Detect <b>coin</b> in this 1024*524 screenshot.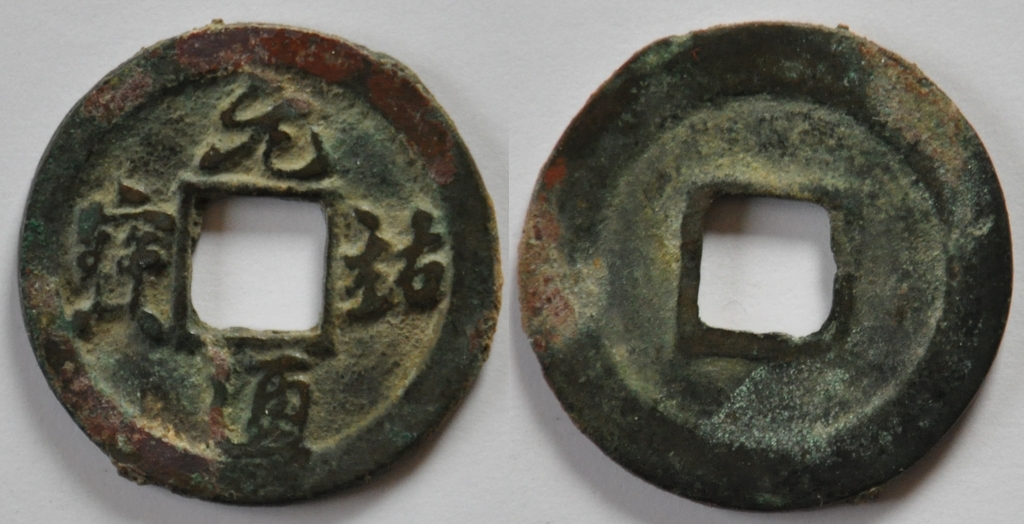
Detection: (13, 12, 505, 507).
